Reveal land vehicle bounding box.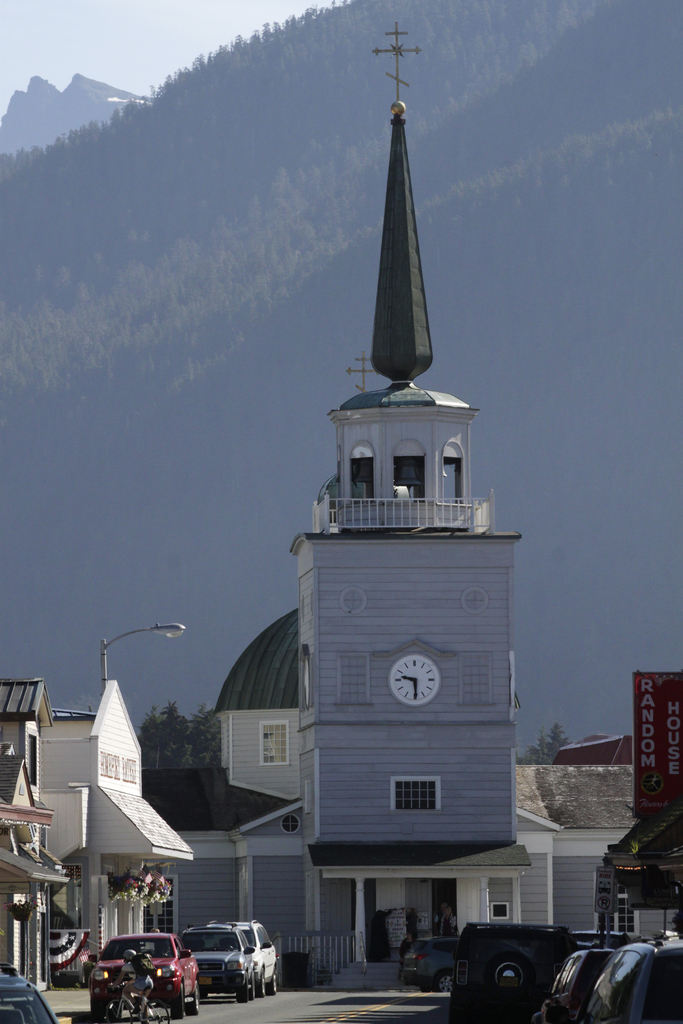
Revealed: 98,982,175,1023.
